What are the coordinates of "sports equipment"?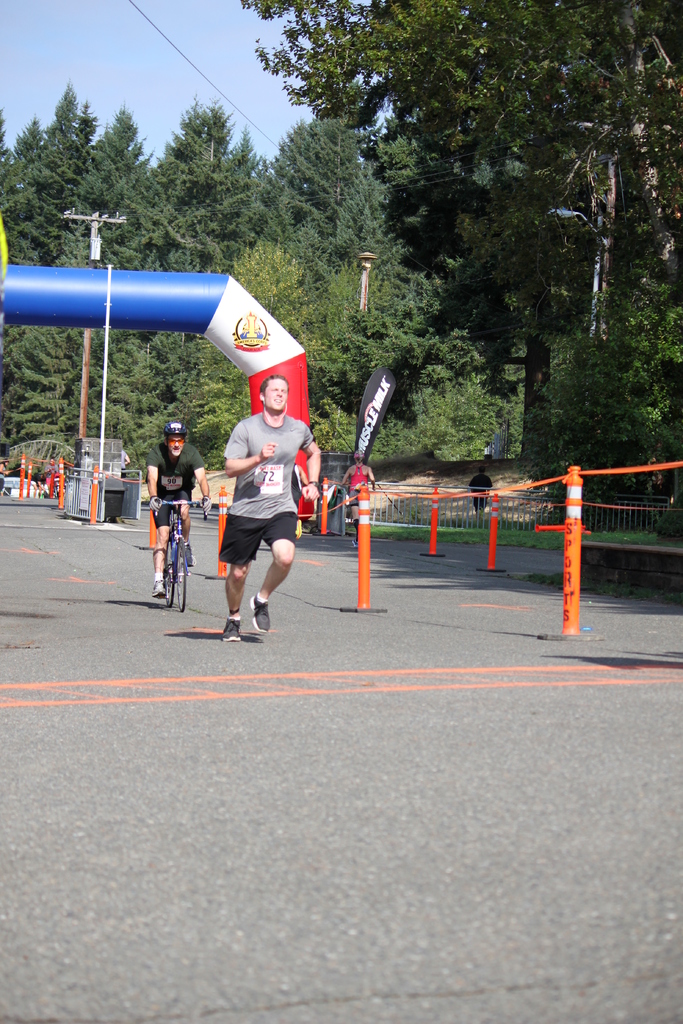
<bbox>158, 503, 201, 604</bbox>.
